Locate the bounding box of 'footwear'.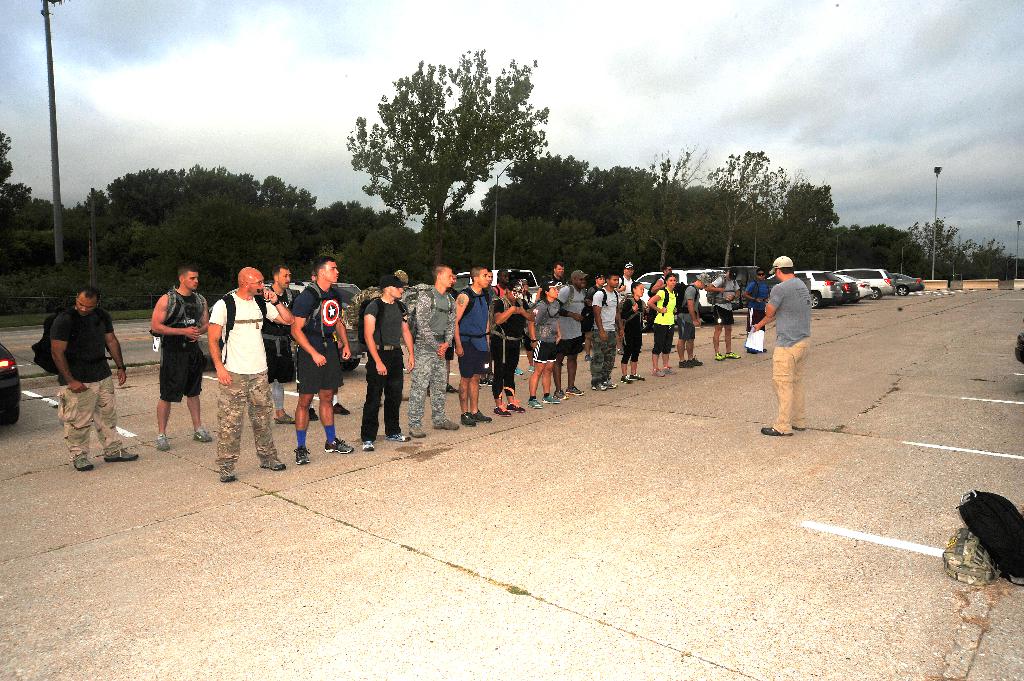
Bounding box: 487 371 495 380.
